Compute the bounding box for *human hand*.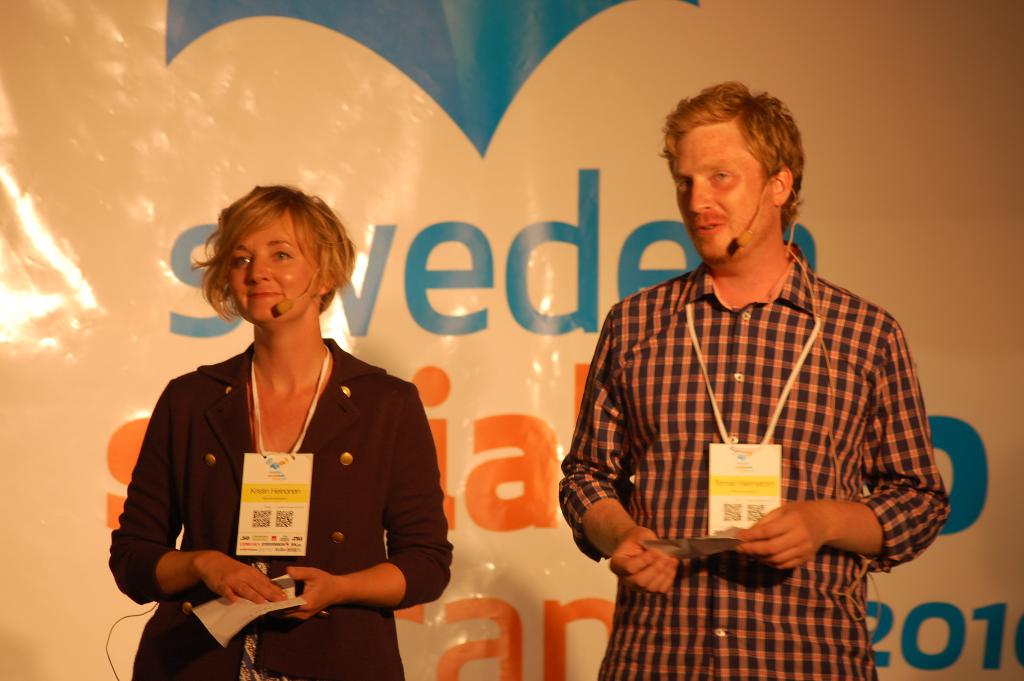
detection(755, 501, 864, 586).
